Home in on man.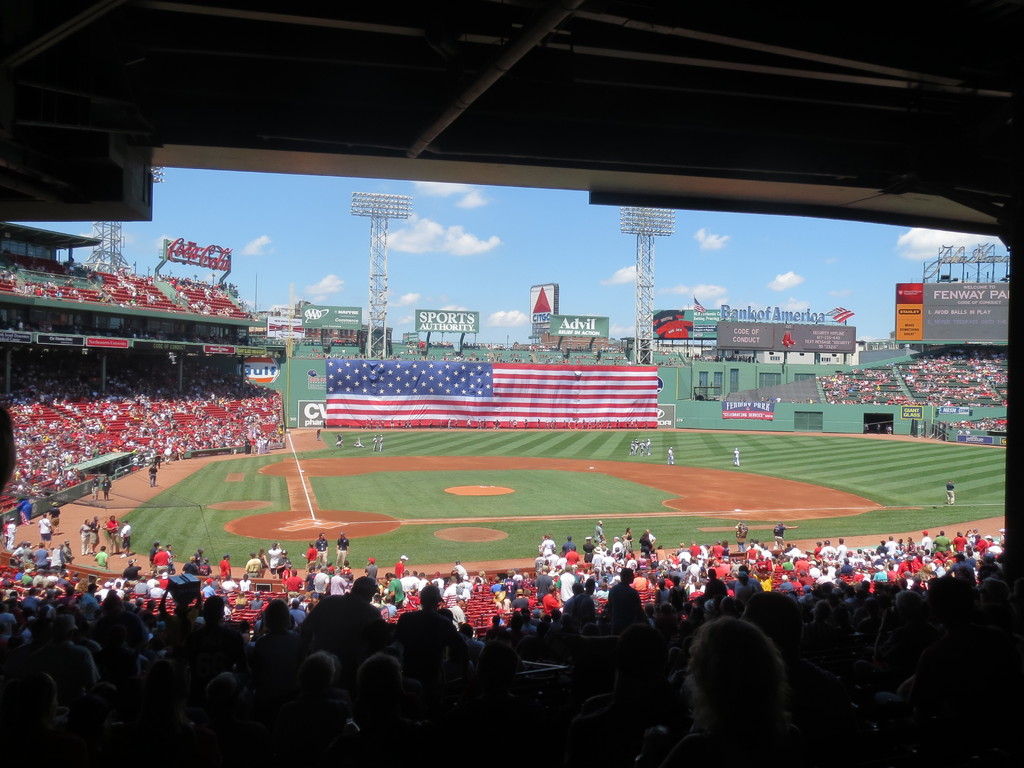
Homed in at <bbox>666, 446, 675, 465</bbox>.
